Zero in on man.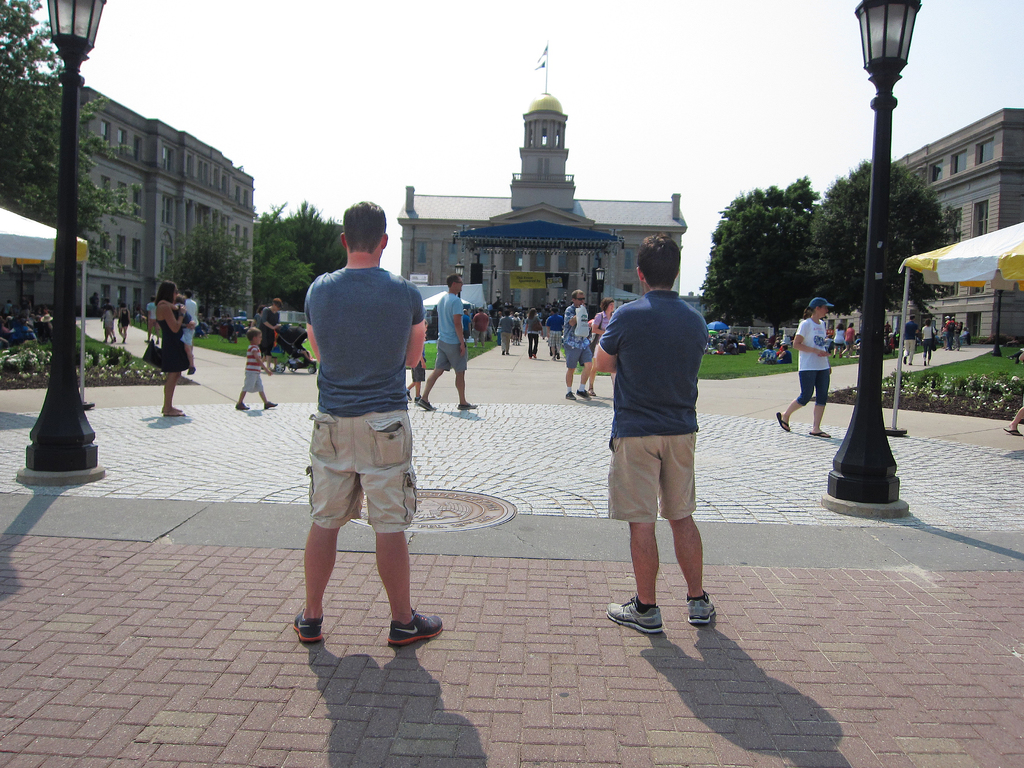
Zeroed in: locate(185, 288, 204, 372).
